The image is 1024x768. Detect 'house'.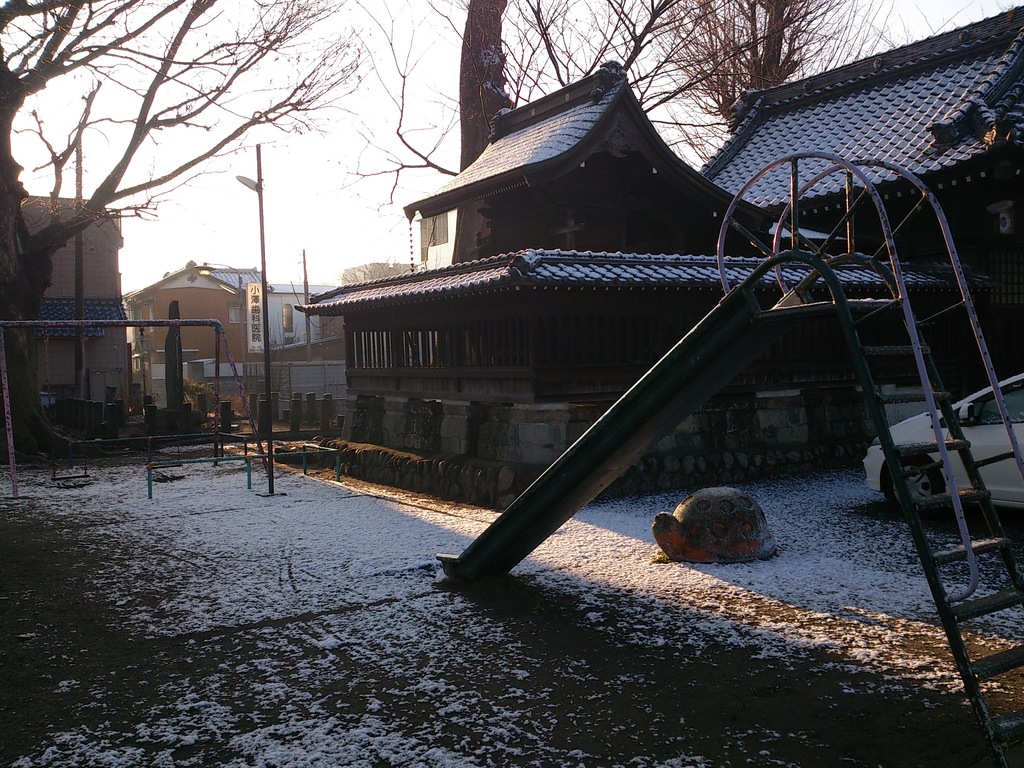
Detection: region(292, 4, 1023, 503).
